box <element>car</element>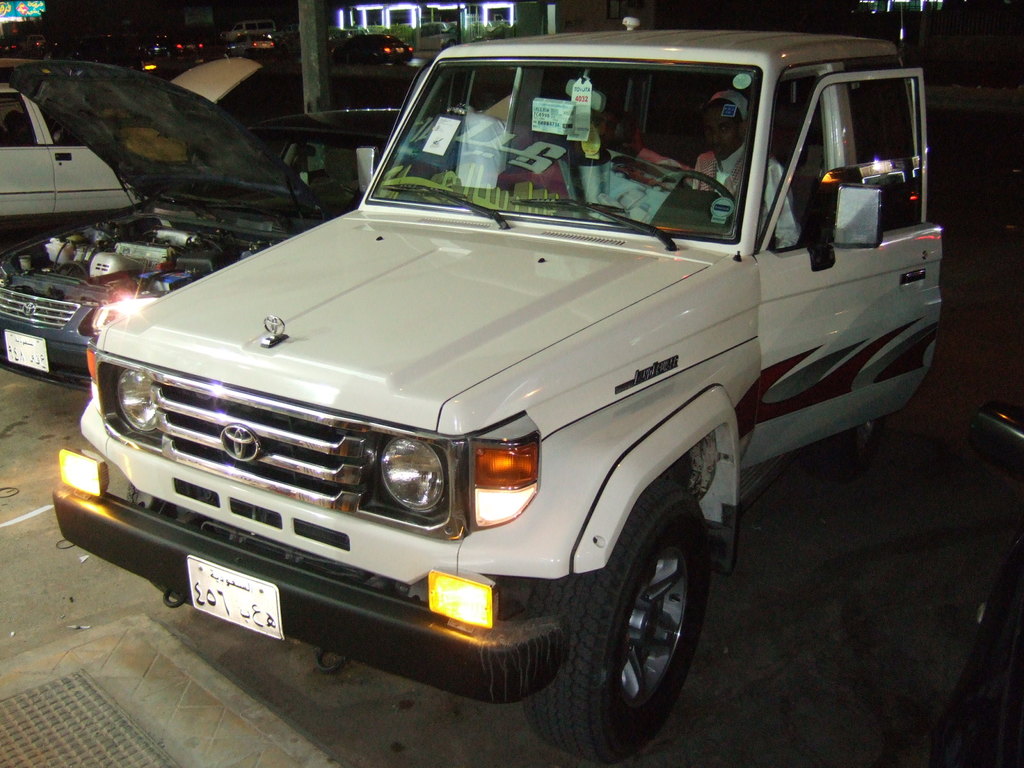
x1=1 y1=56 x2=280 y2=224
